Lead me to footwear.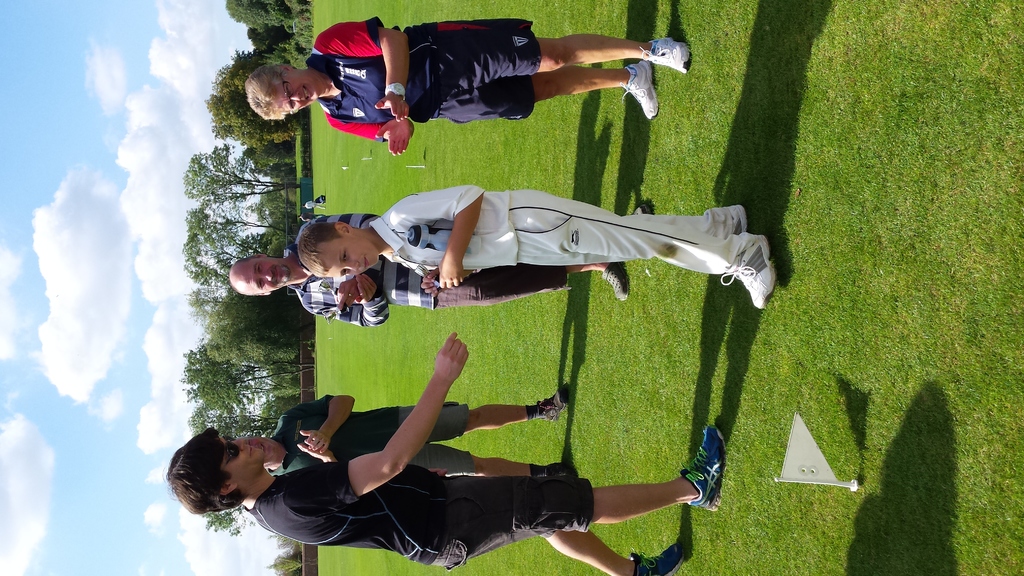
Lead to x1=627, y1=541, x2=686, y2=575.
